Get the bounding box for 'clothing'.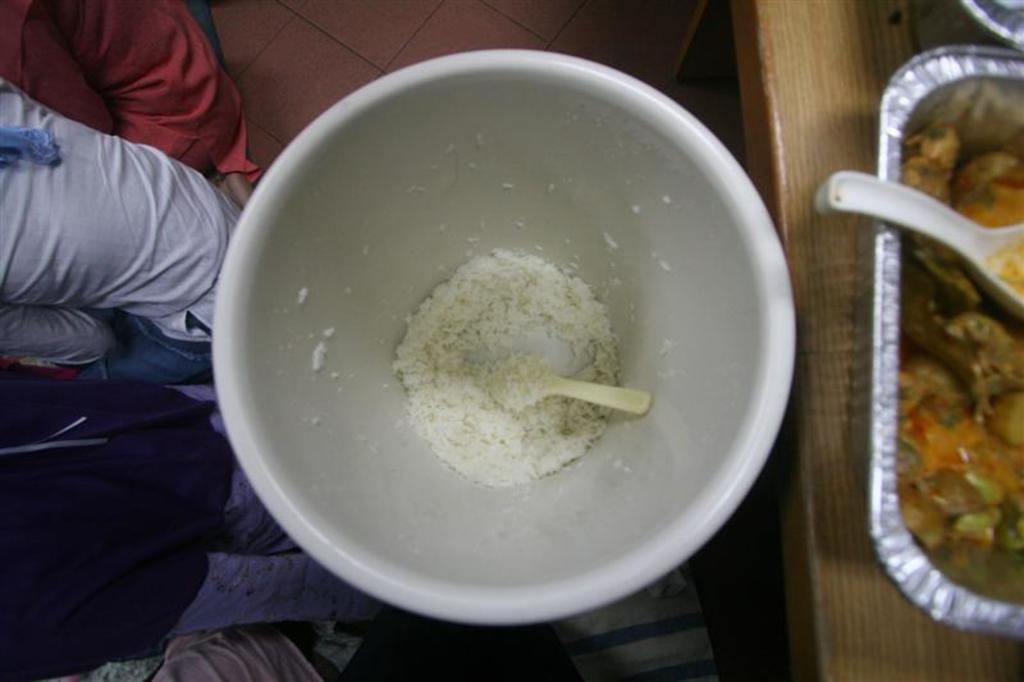
rect(0, 357, 361, 681).
